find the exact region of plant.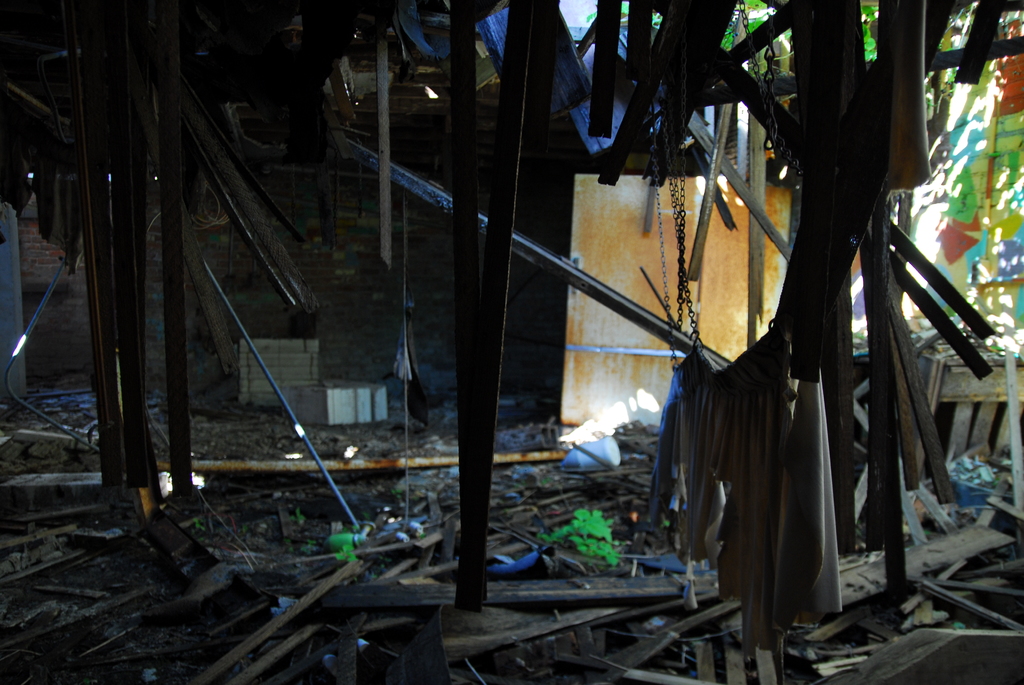
Exact region: (285,509,306,526).
